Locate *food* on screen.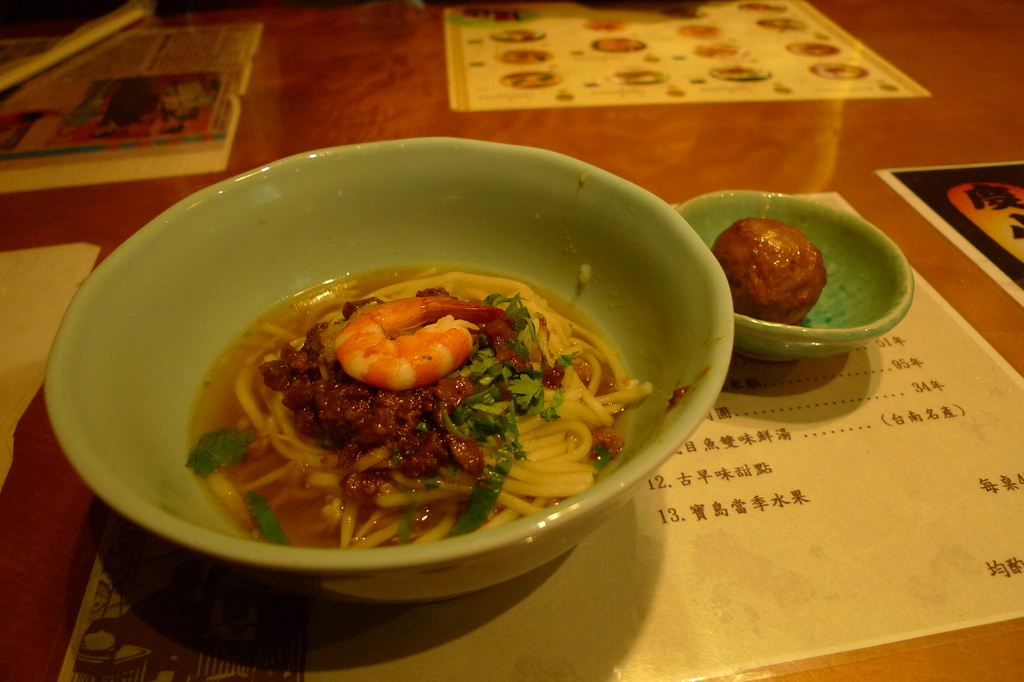
On screen at crop(707, 216, 834, 325).
